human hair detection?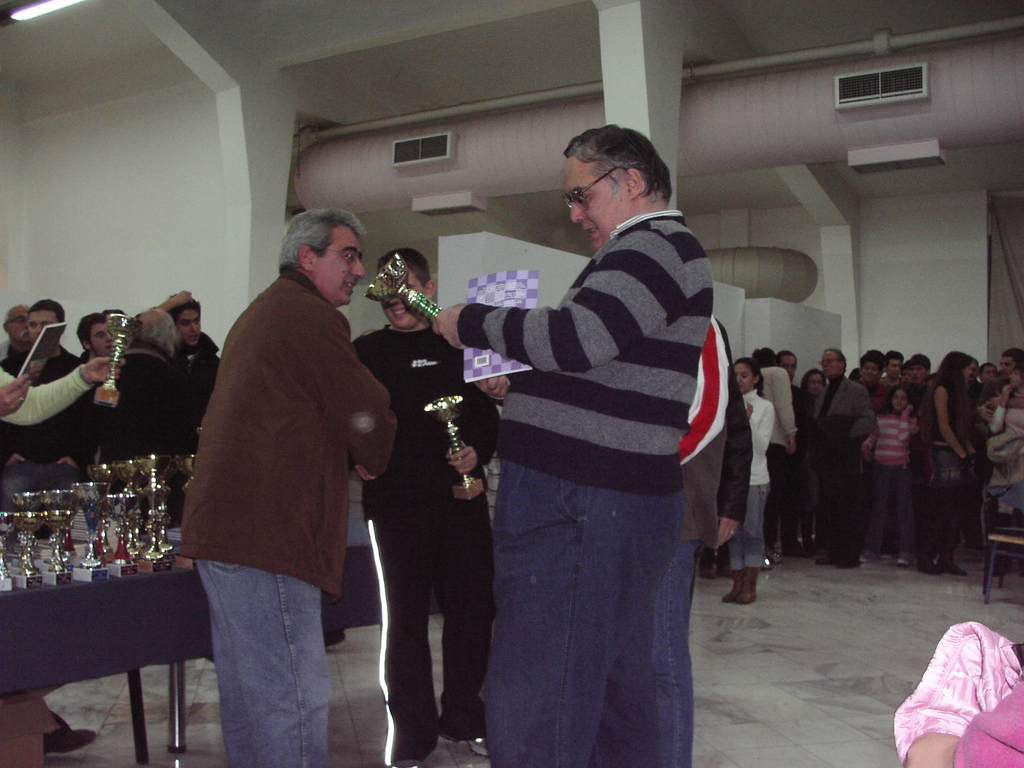
pyautogui.locateOnScreen(29, 295, 61, 321)
